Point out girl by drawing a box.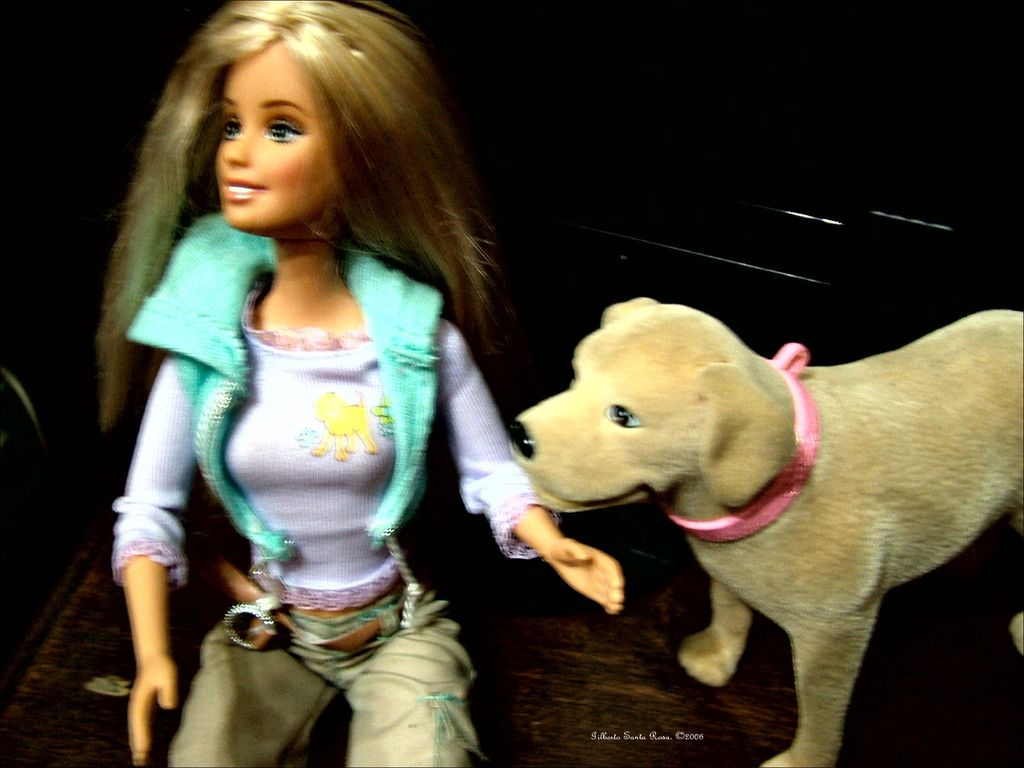
(left=104, top=0, right=618, bottom=767).
